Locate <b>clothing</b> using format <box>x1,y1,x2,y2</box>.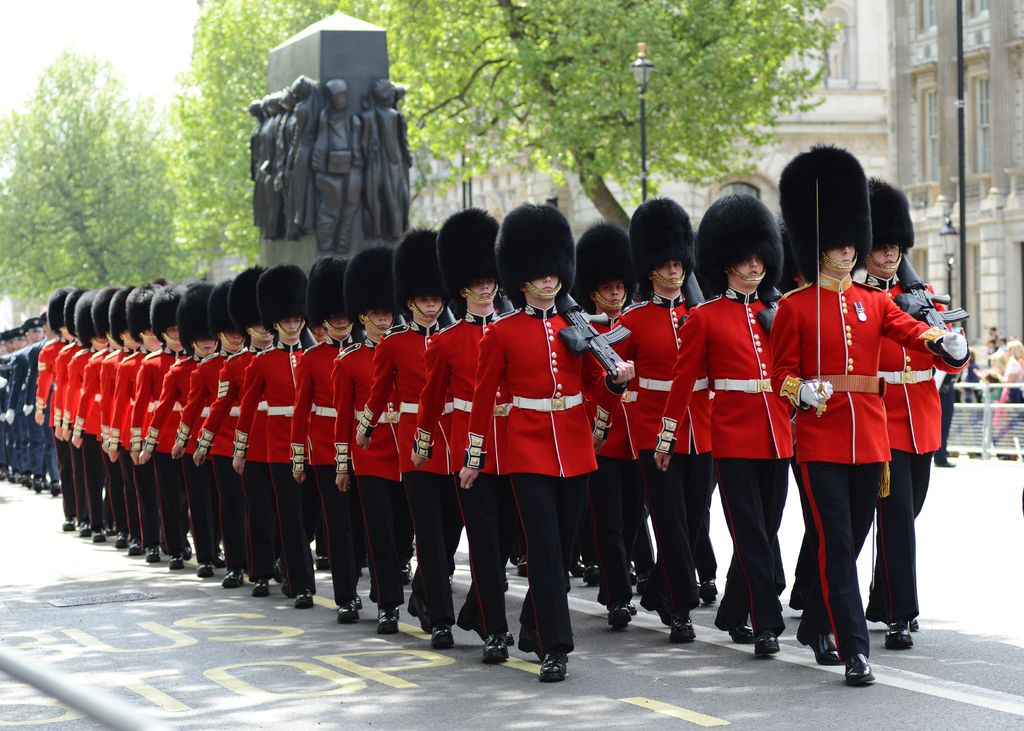
<box>198,349,276,586</box>.
